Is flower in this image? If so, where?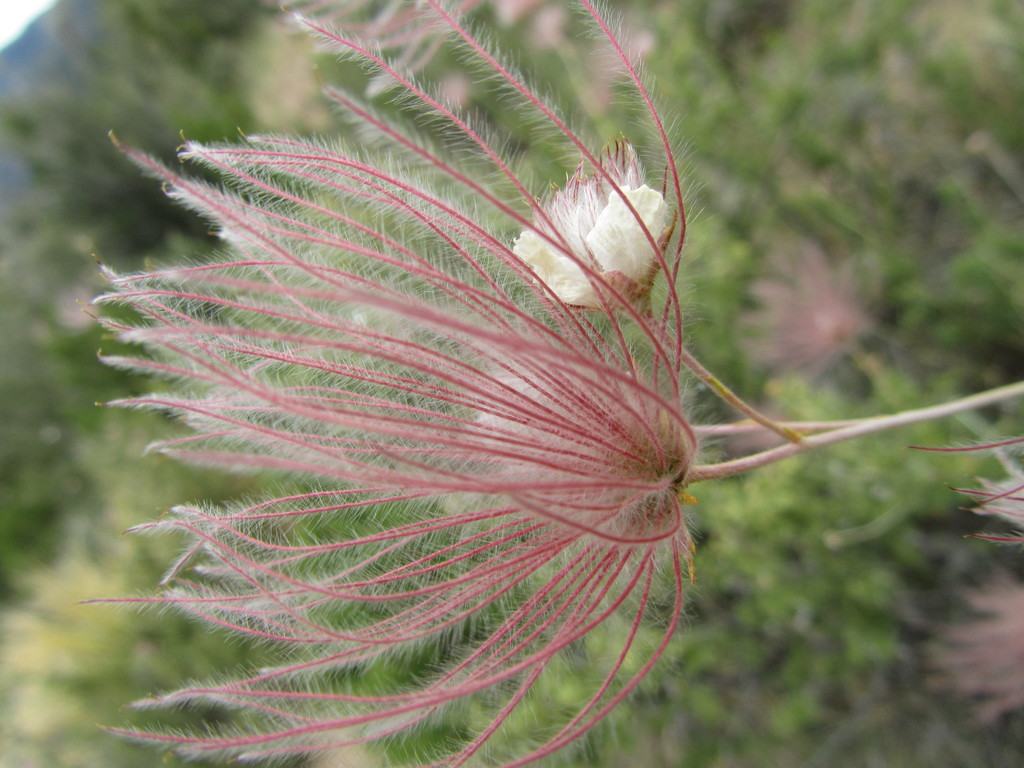
Yes, at (508, 129, 678, 323).
